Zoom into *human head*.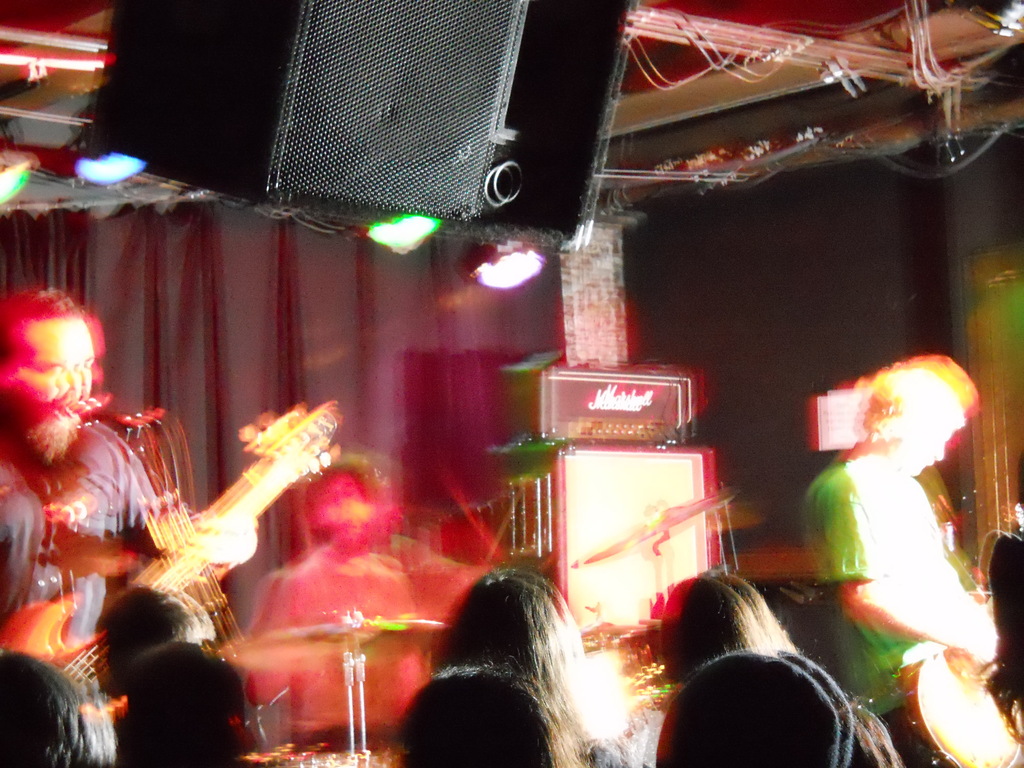
Zoom target: select_region(657, 653, 839, 767).
